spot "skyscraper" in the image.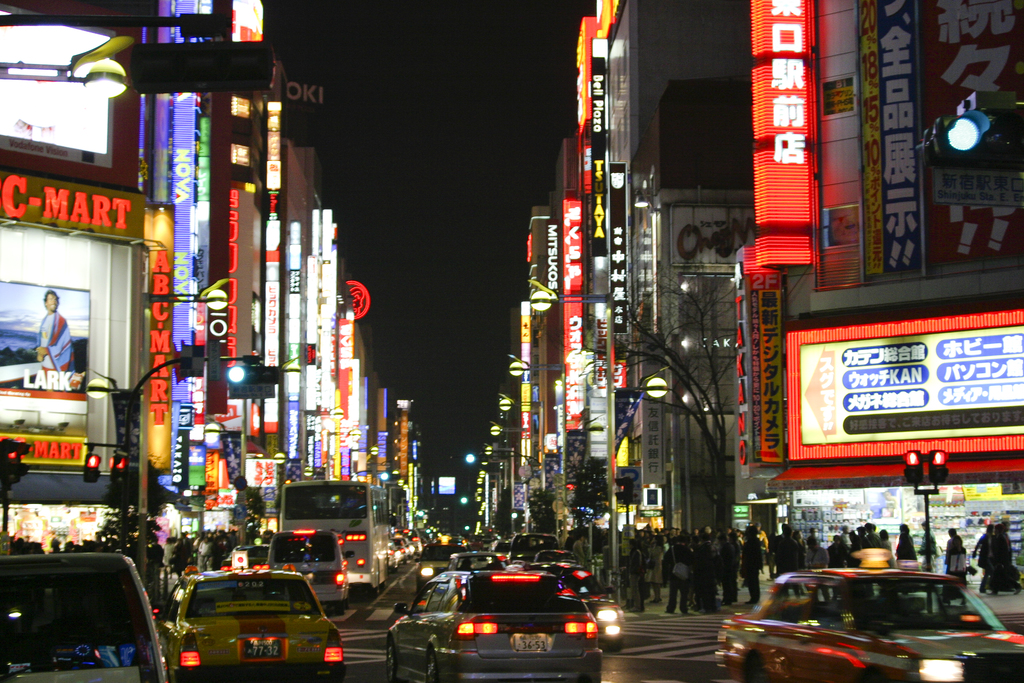
"skyscraper" found at region(725, 0, 1023, 575).
